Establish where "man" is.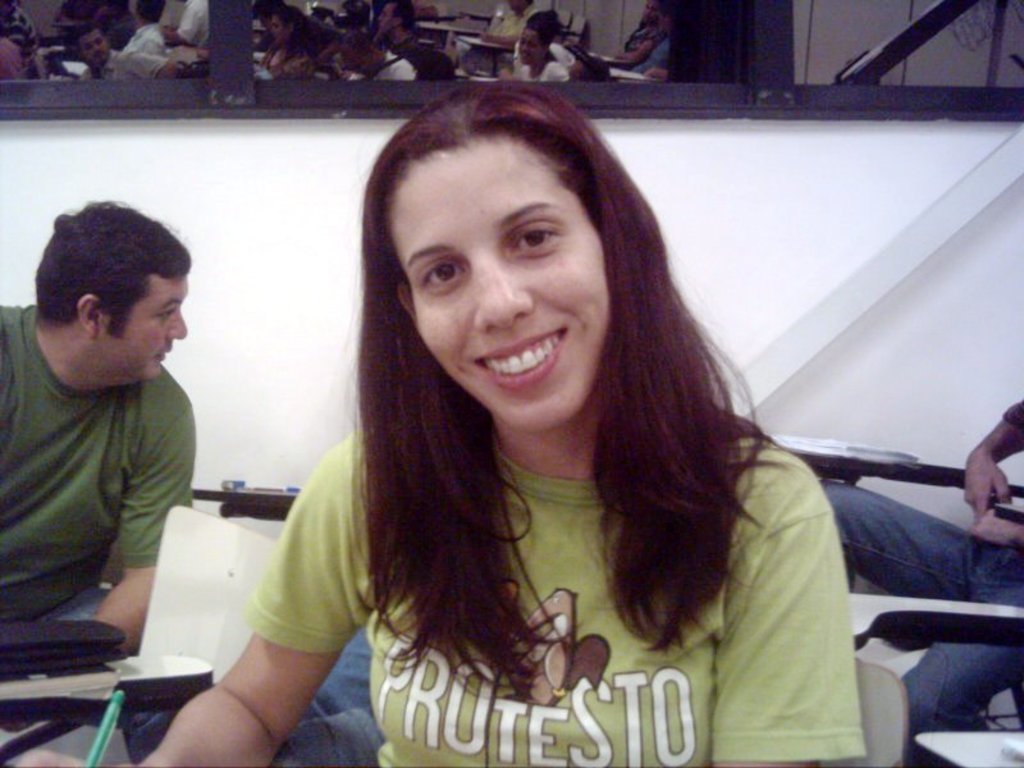
Established at 0:198:243:691.
